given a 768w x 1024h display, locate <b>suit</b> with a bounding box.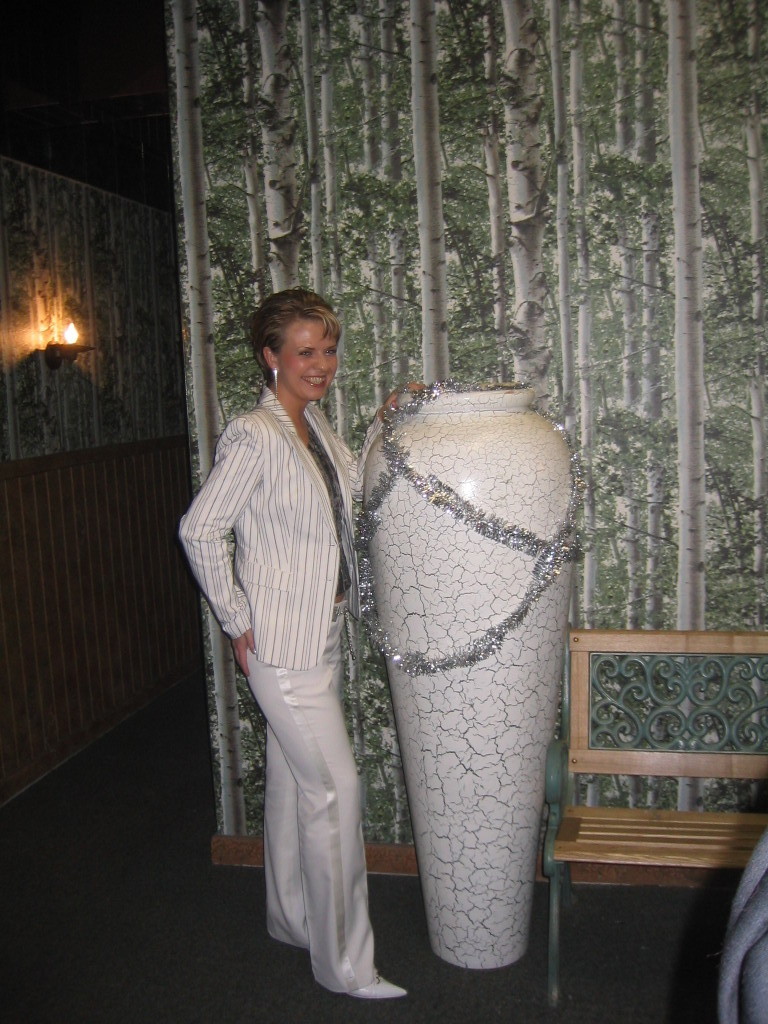
Located: bbox(200, 350, 417, 1003).
